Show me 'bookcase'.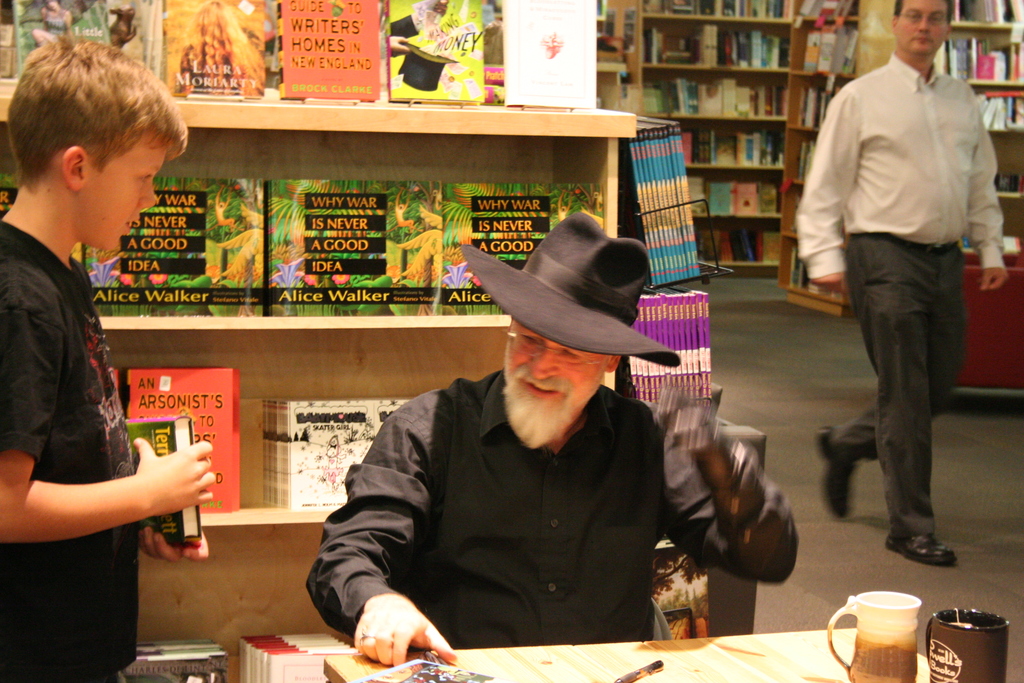
'bookcase' is here: Rect(625, 0, 784, 275).
